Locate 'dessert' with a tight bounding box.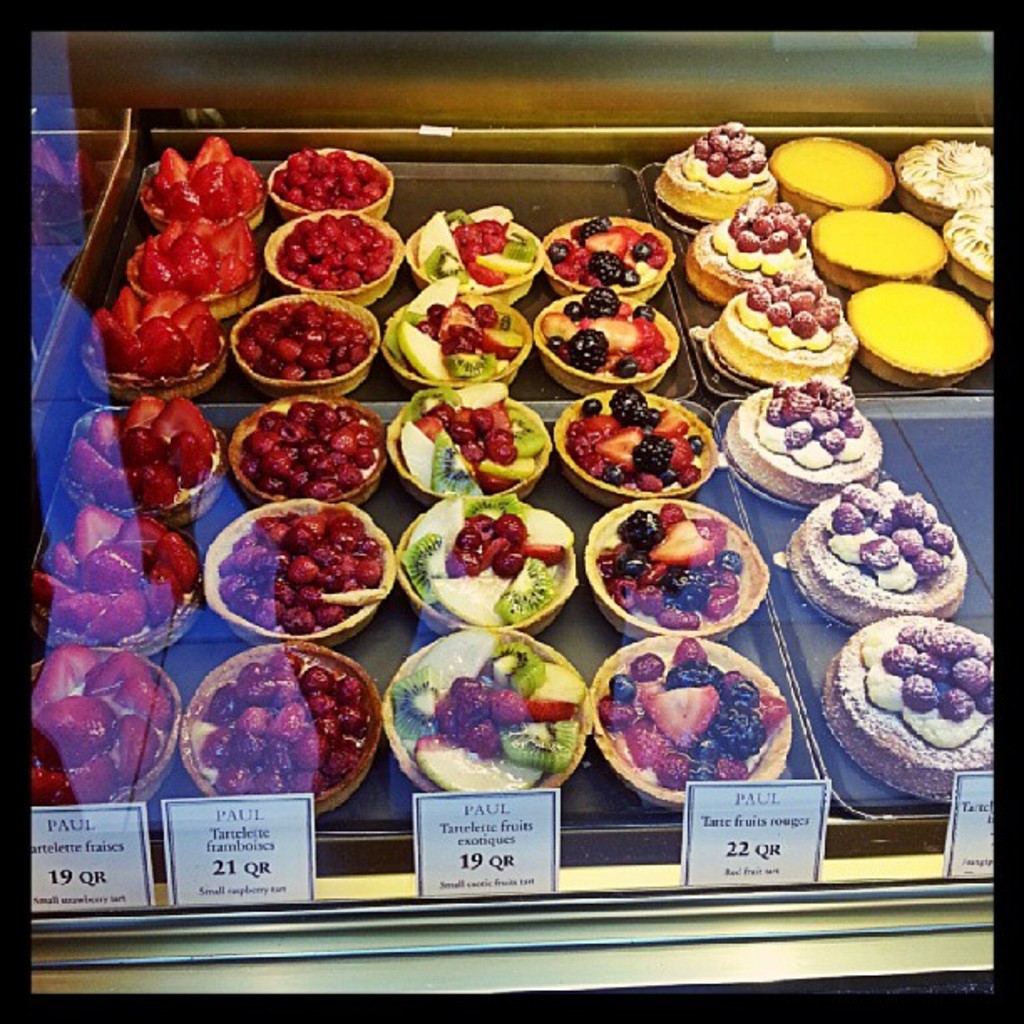
box=[557, 218, 668, 286].
